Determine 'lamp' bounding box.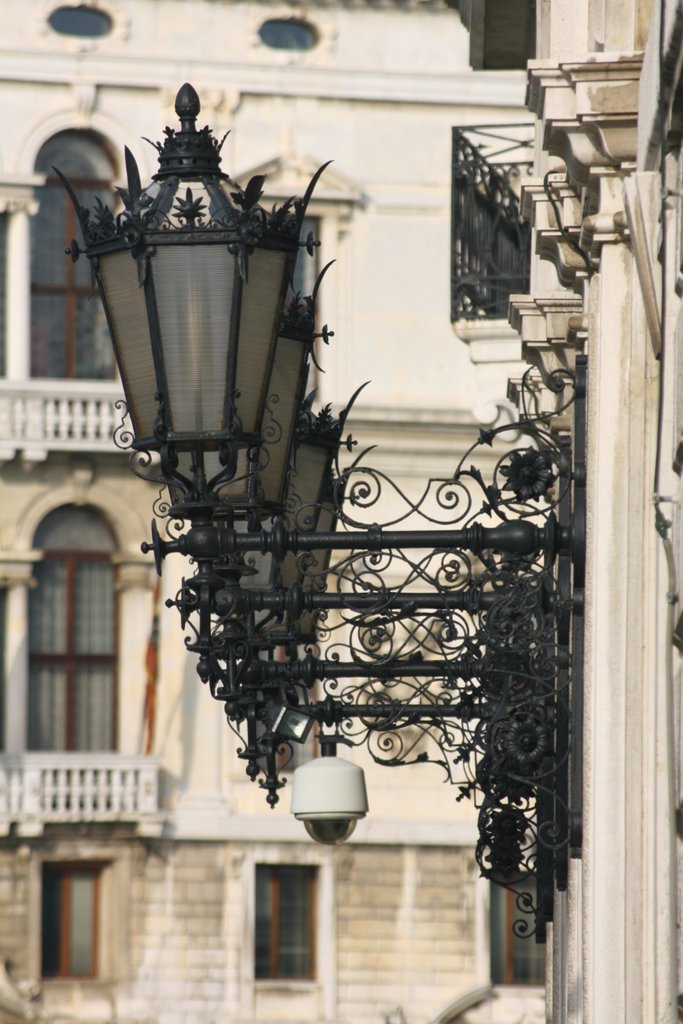
Determined: Rect(45, 81, 575, 605).
